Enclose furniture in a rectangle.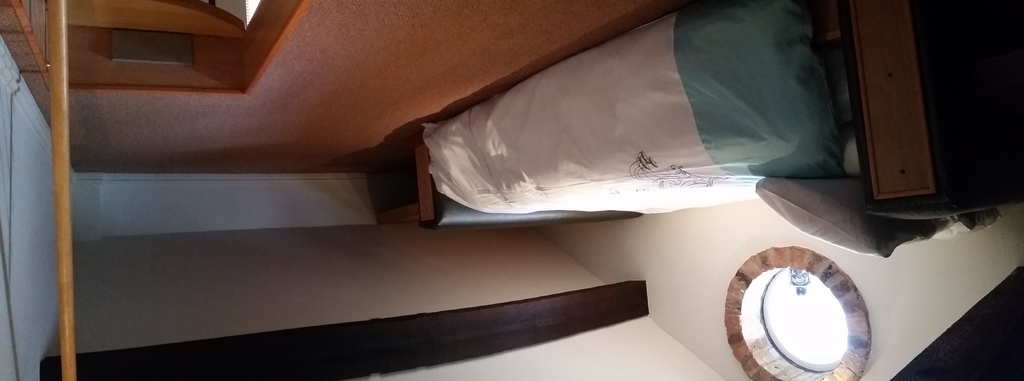
(left=413, top=0, right=938, bottom=258).
